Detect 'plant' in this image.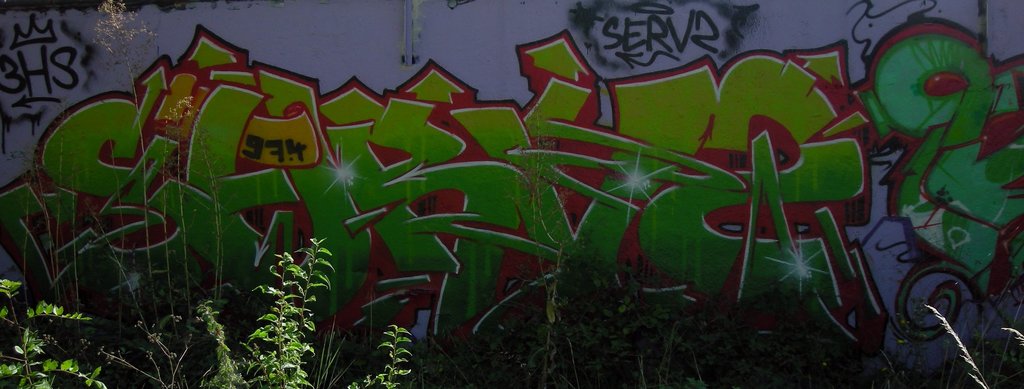
Detection: 874:301:934:388.
